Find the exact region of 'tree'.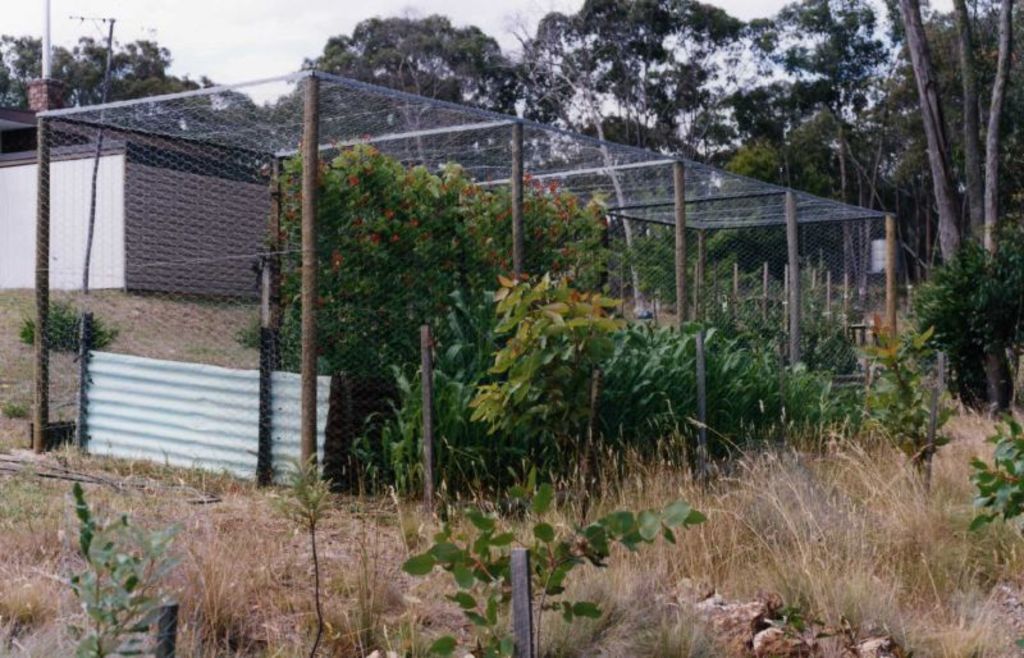
Exact region: {"left": 893, "top": 0, "right": 1023, "bottom": 416}.
